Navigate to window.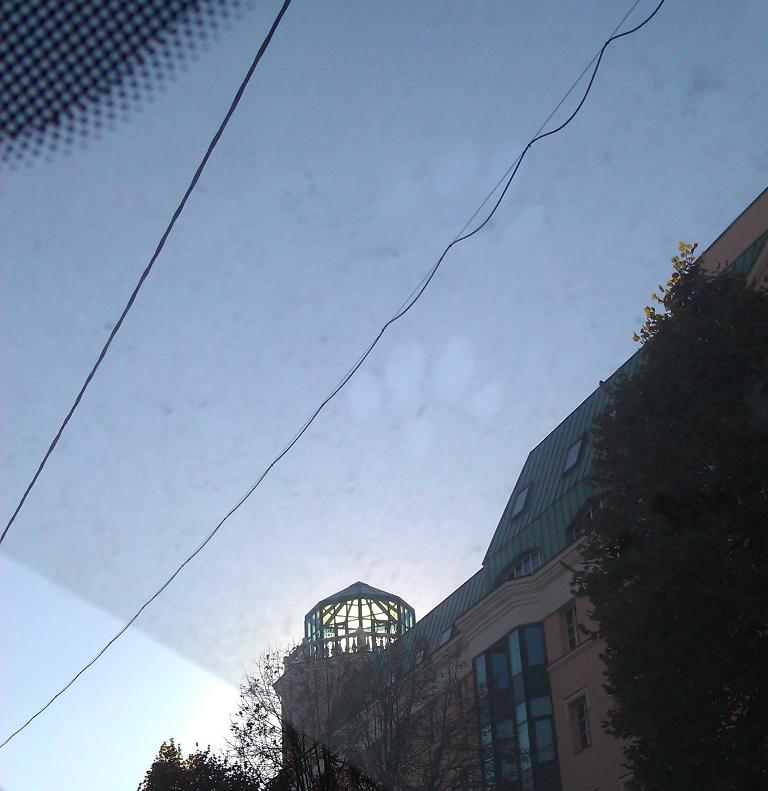
Navigation target: (x1=563, y1=690, x2=592, y2=757).
